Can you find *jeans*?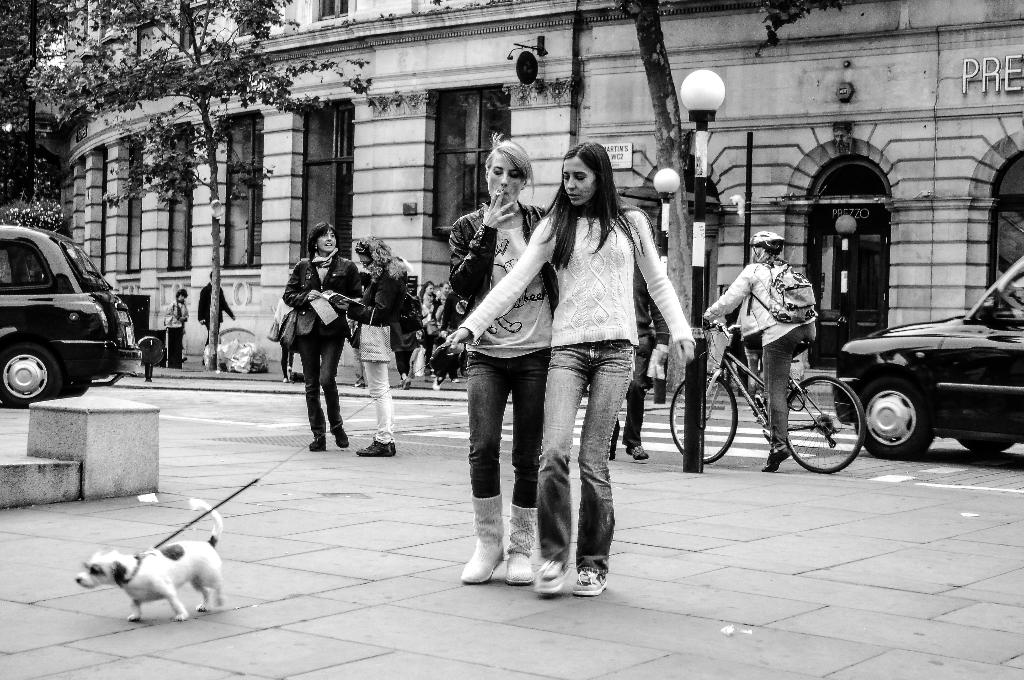
Yes, bounding box: l=465, t=348, r=552, b=518.
